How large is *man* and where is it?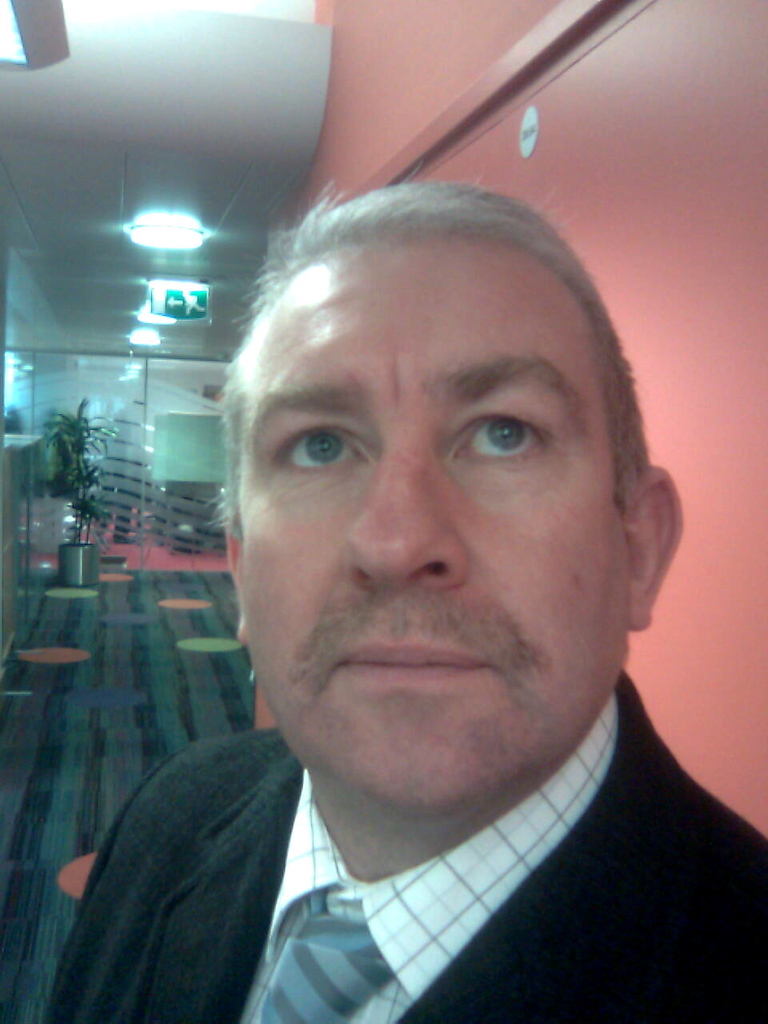
Bounding box: <bbox>42, 173, 762, 1023</bbox>.
